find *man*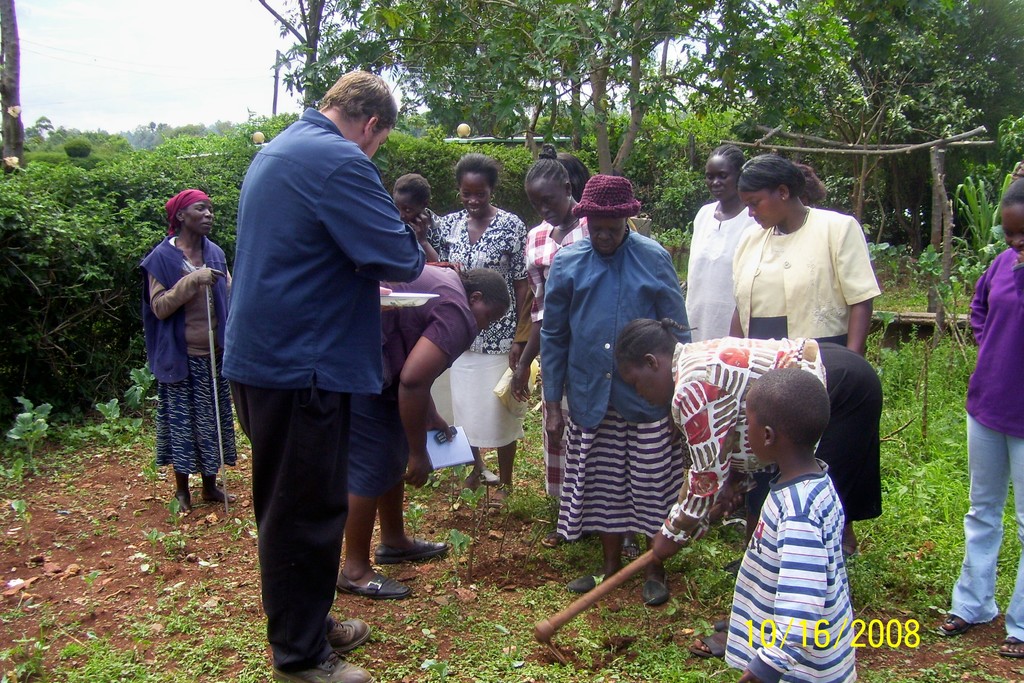
[x1=209, y1=65, x2=441, y2=666]
